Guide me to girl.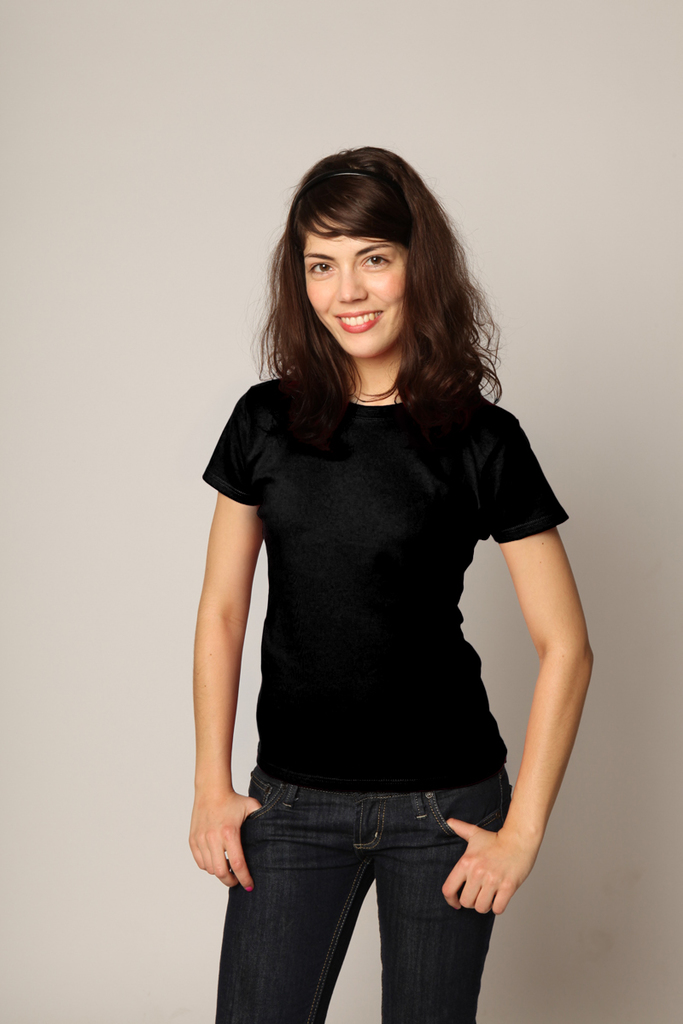
Guidance: box=[187, 143, 593, 1023].
